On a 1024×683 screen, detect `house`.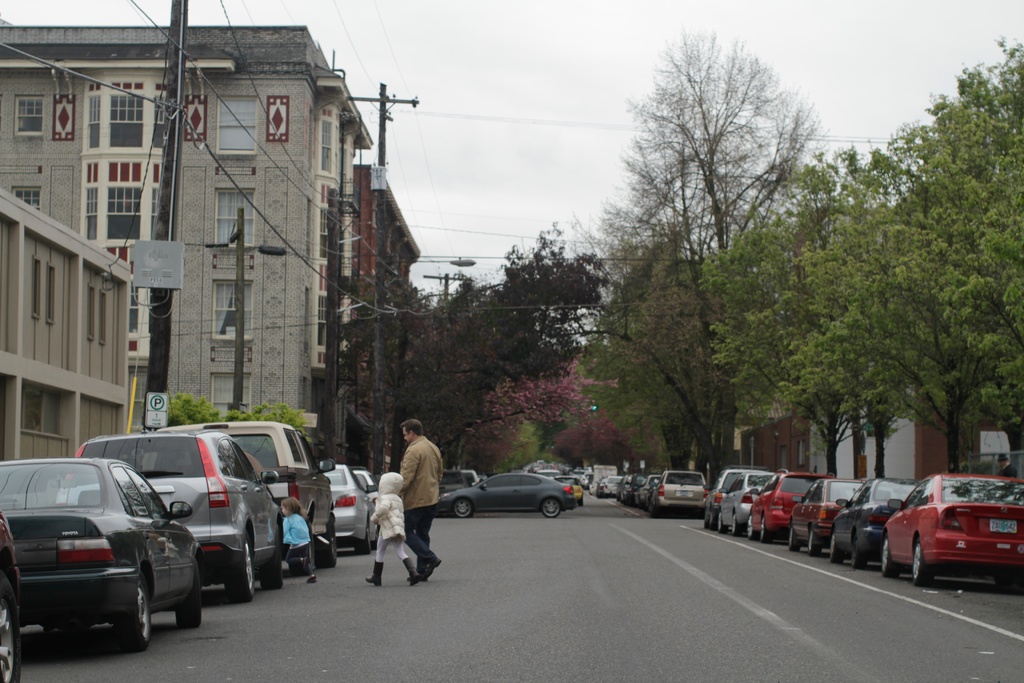
(left=840, top=288, right=1023, bottom=561).
